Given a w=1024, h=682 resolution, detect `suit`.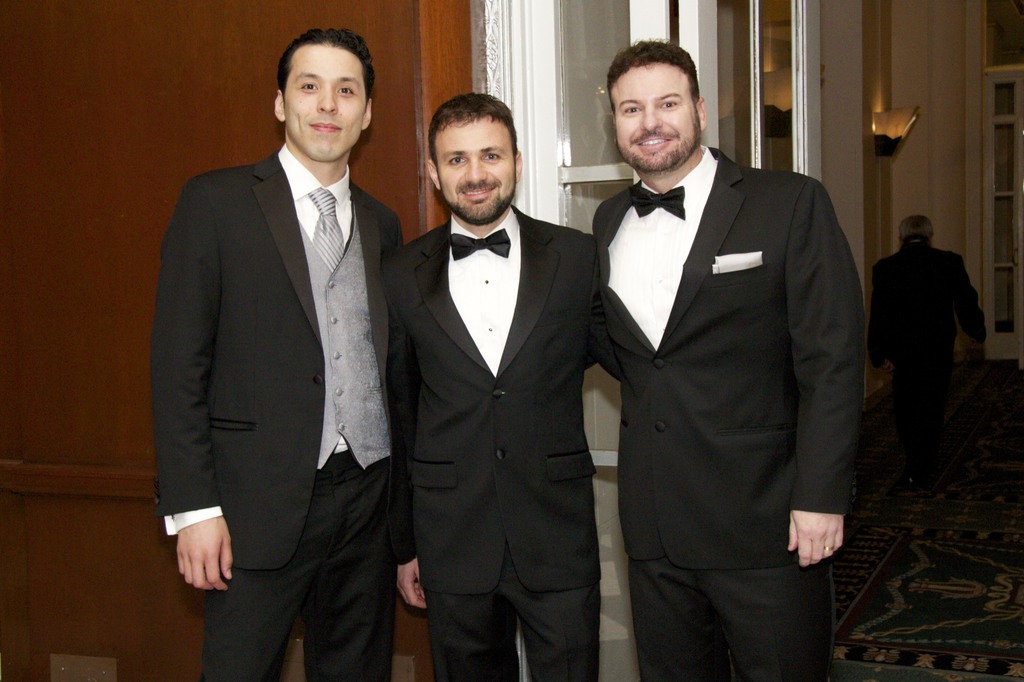
pyautogui.locateOnScreen(384, 201, 625, 681).
